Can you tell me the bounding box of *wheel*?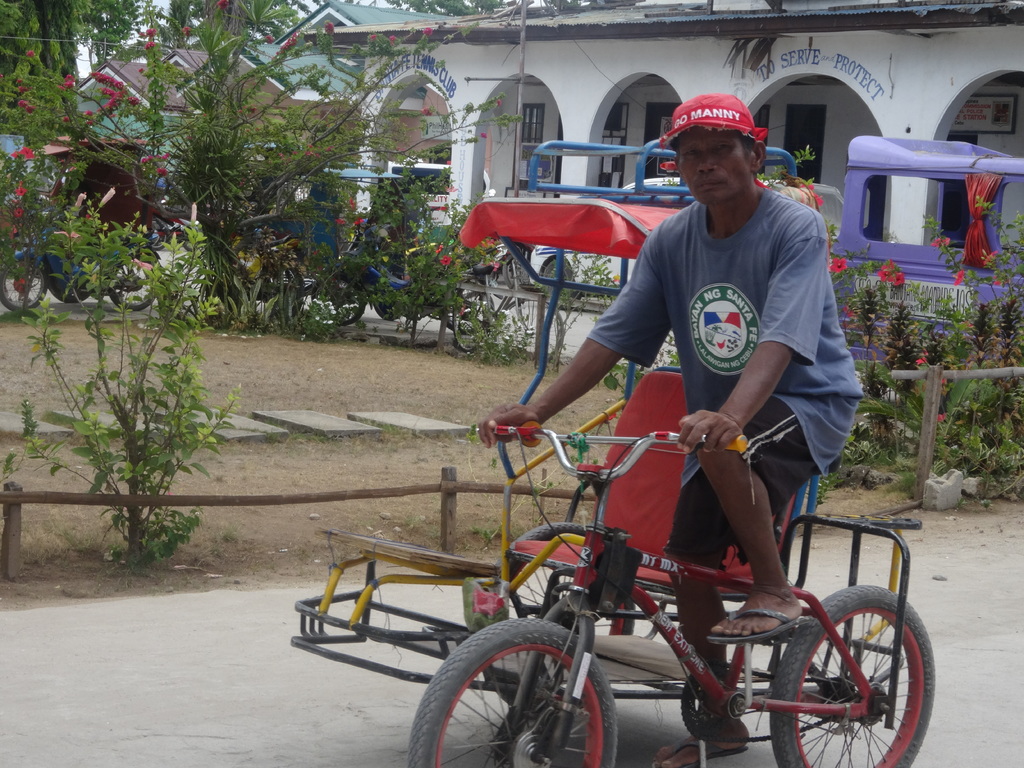
(x1=408, y1=620, x2=618, y2=767).
